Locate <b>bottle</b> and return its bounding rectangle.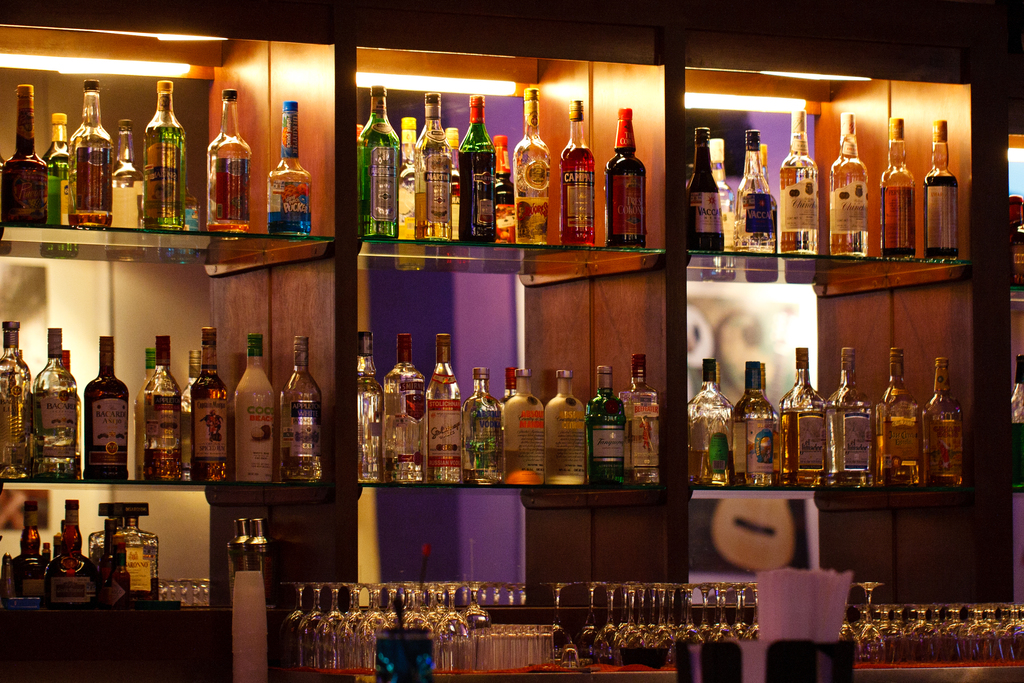
x1=84 y1=338 x2=129 y2=481.
